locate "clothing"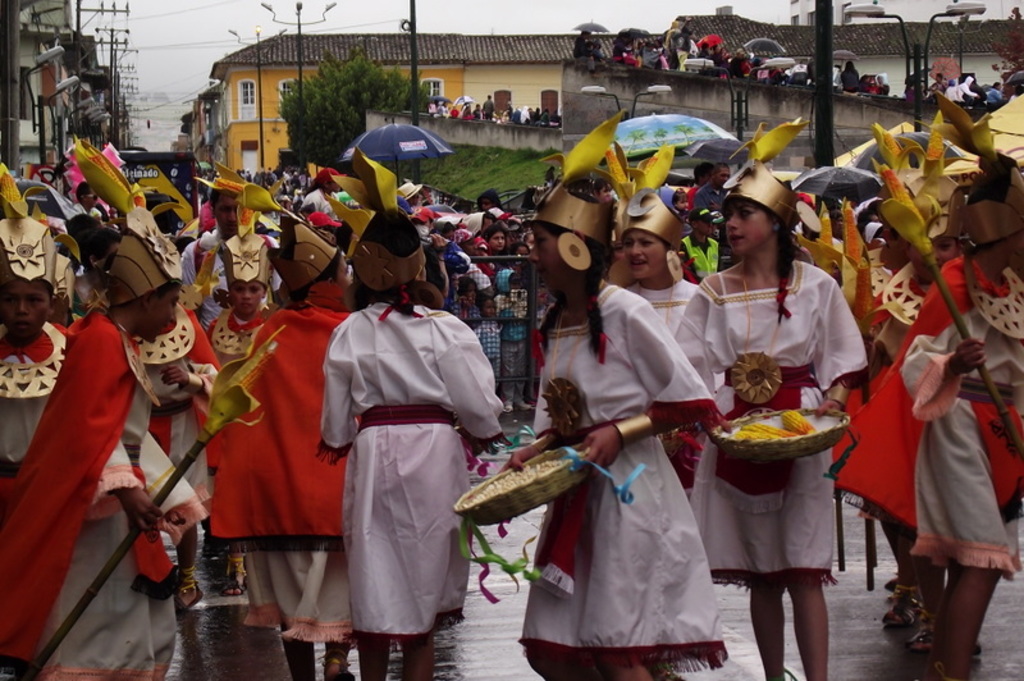
[675, 266, 873, 599]
